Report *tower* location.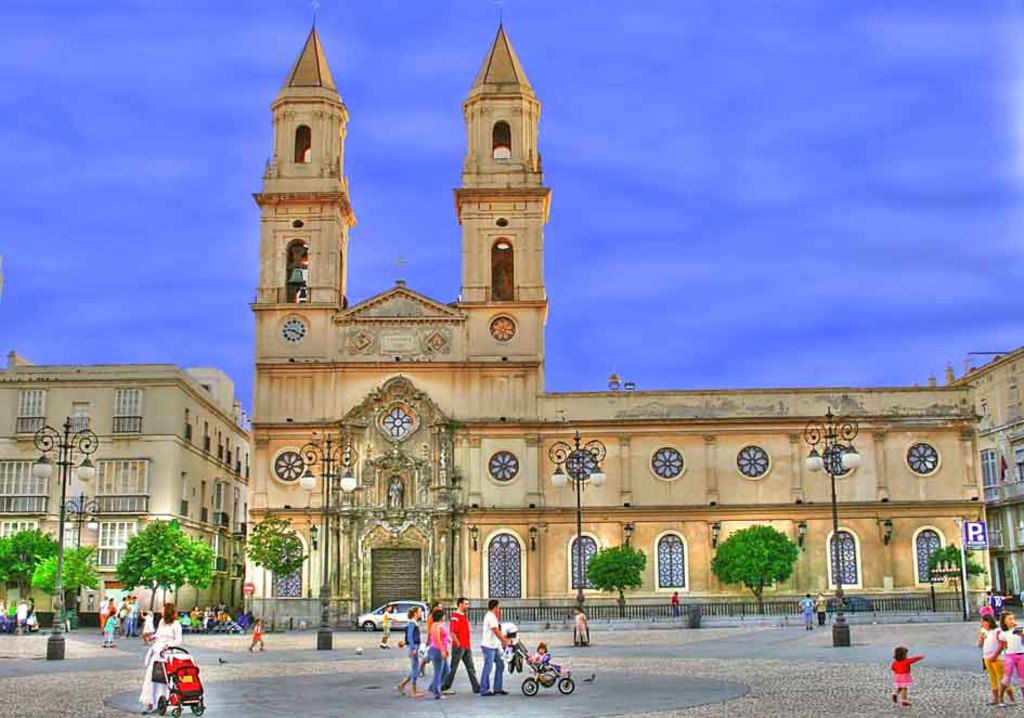
Report: detection(1, 350, 248, 623).
